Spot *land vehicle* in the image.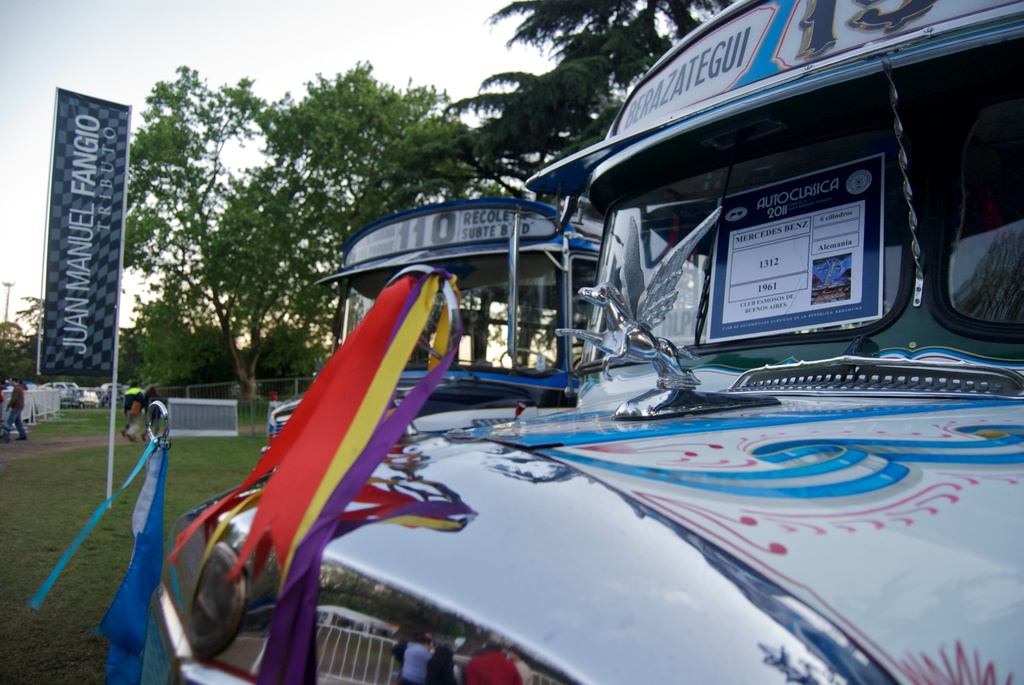
*land vehicle* found at 136/0/1023/684.
